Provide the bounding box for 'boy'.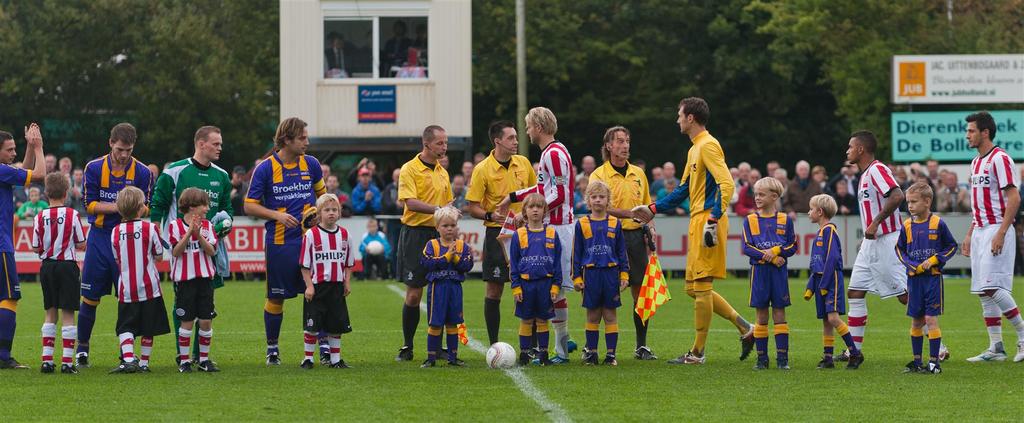
{"x1": 894, "y1": 172, "x2": 967, "y2": 379}.
